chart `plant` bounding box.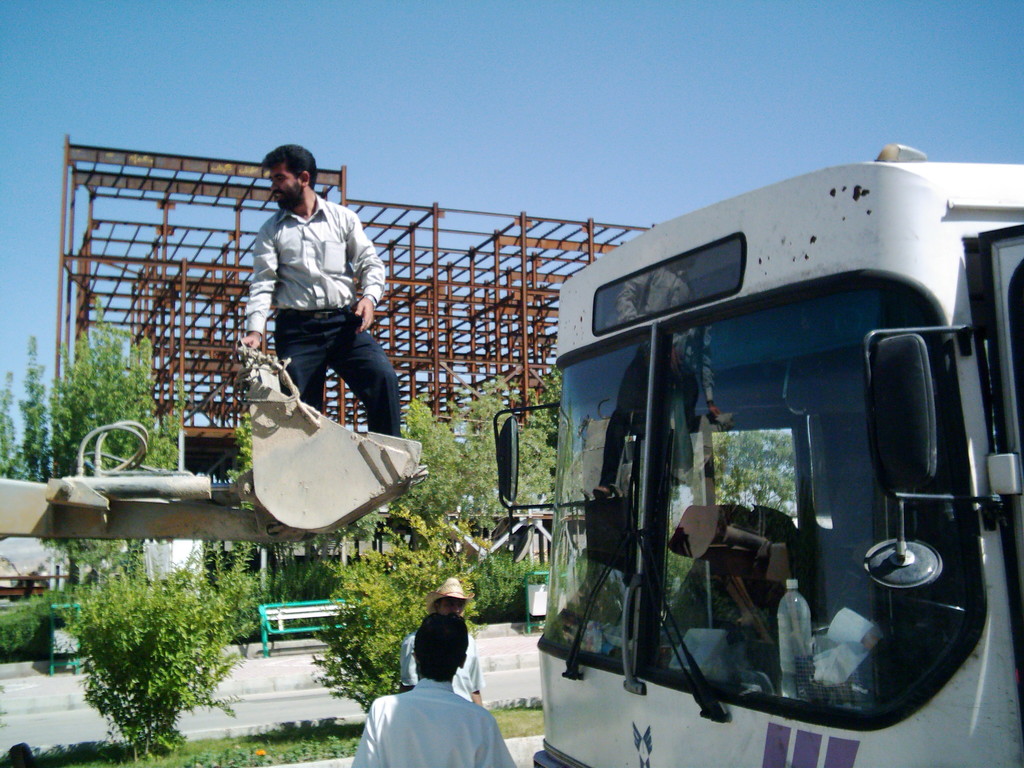
Charted: 227,405,258,516.
